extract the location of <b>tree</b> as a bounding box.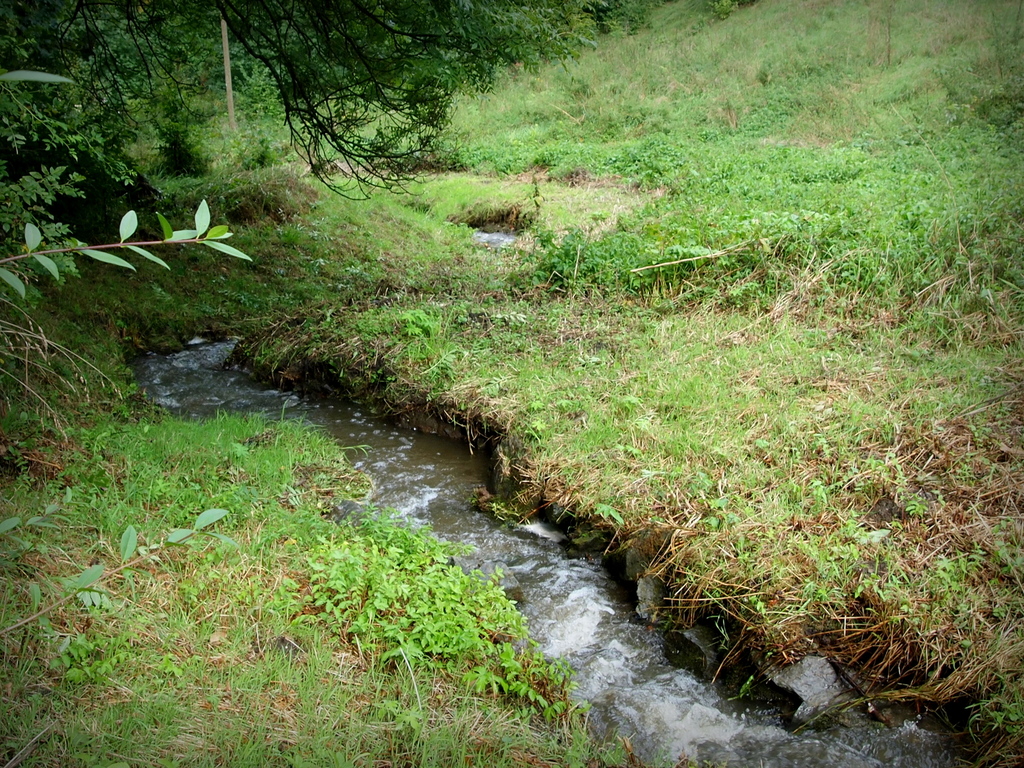
crop(1, 0, 623, 198).
